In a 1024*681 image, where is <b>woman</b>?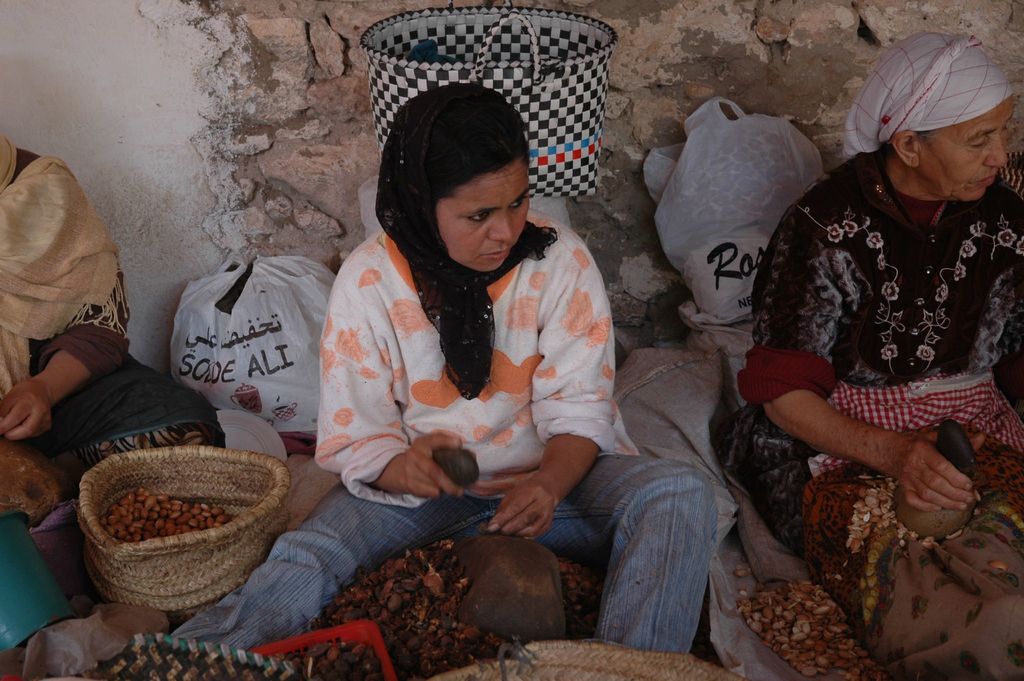
[x1=157, y1=51, x2=723, y2=680].
